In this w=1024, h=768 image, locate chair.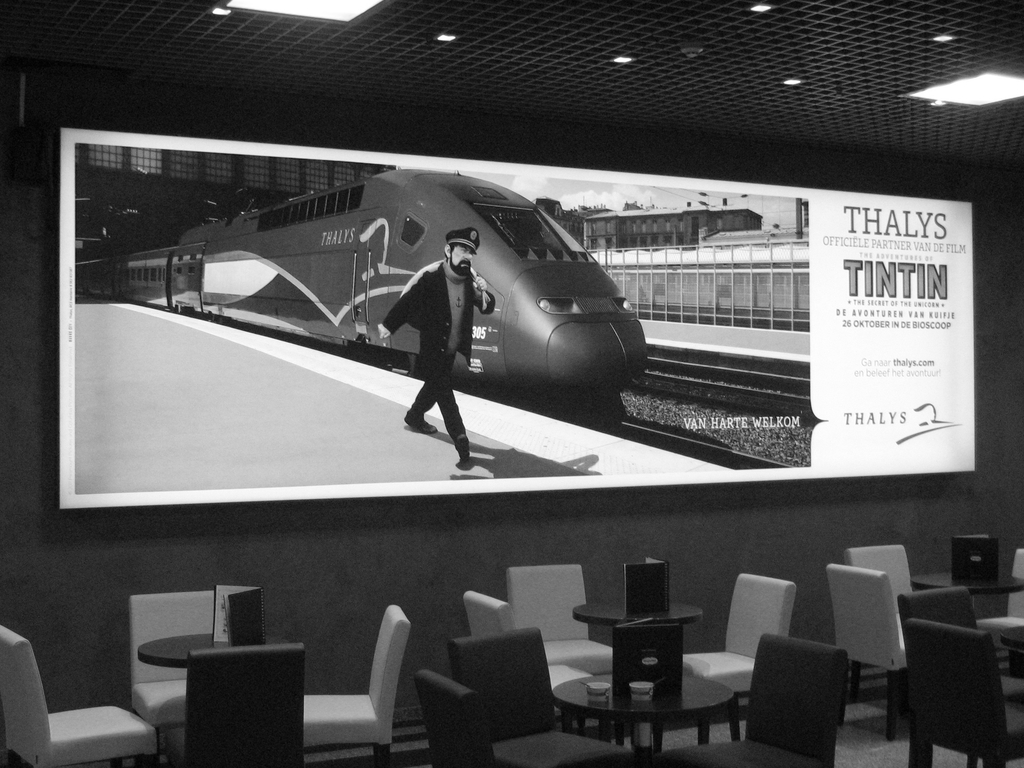
Bounding box: pyautogui.locateOnScreen(671, 572, 794, 748).
